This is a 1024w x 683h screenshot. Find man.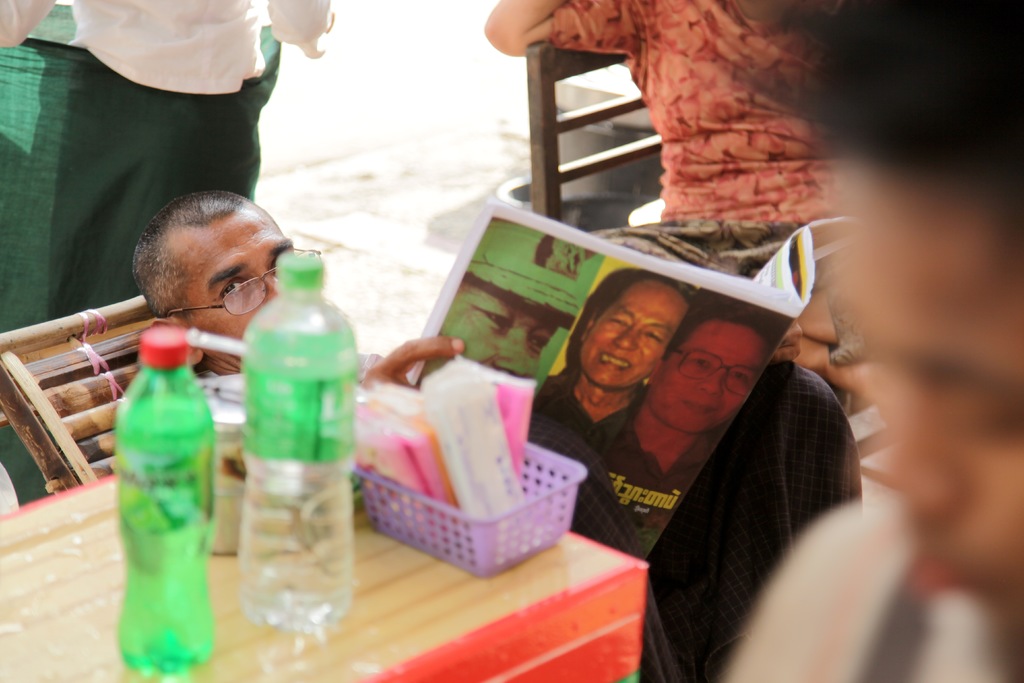
Bounding box: crop(535, 267, 689, 450).
